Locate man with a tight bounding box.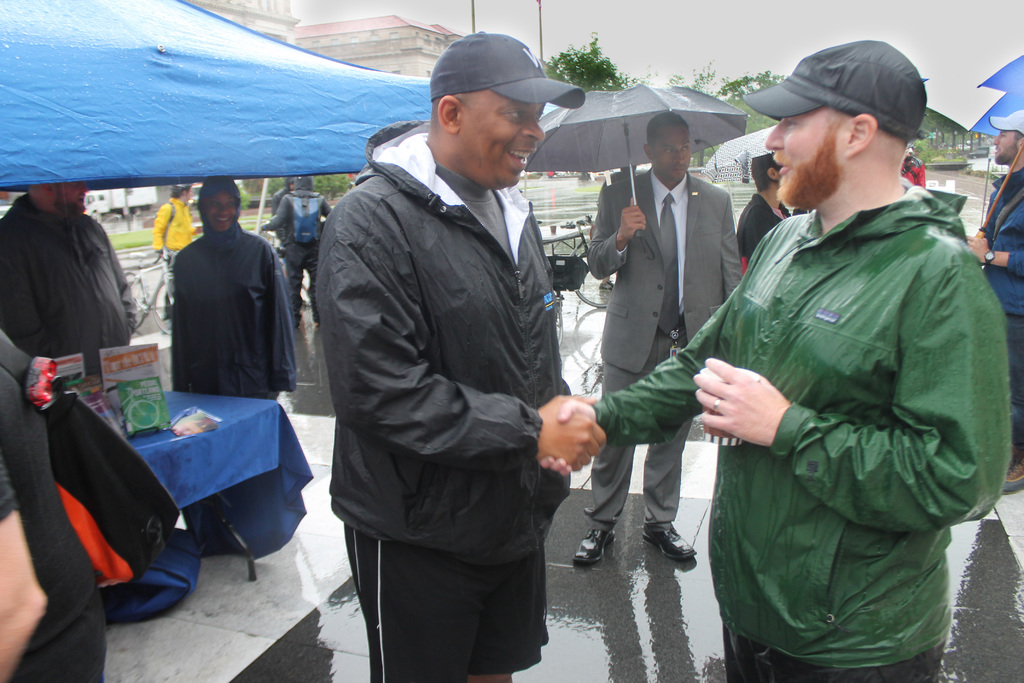
x1=155, y1=176, x2=195, y2=321.
